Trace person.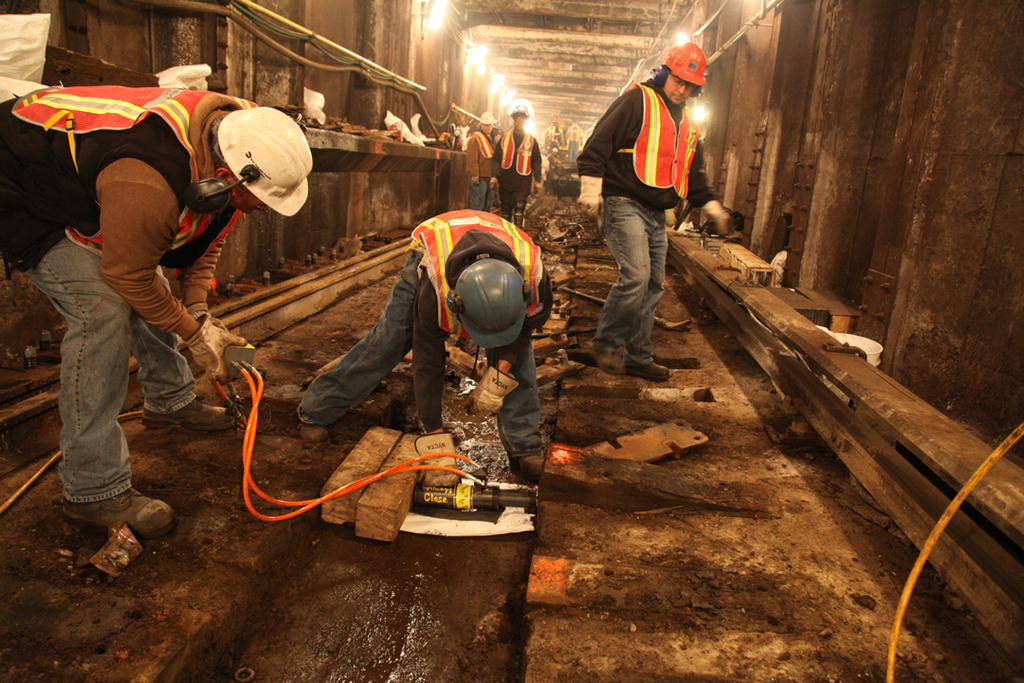
Traced to region(584, 31, 715, 385).
